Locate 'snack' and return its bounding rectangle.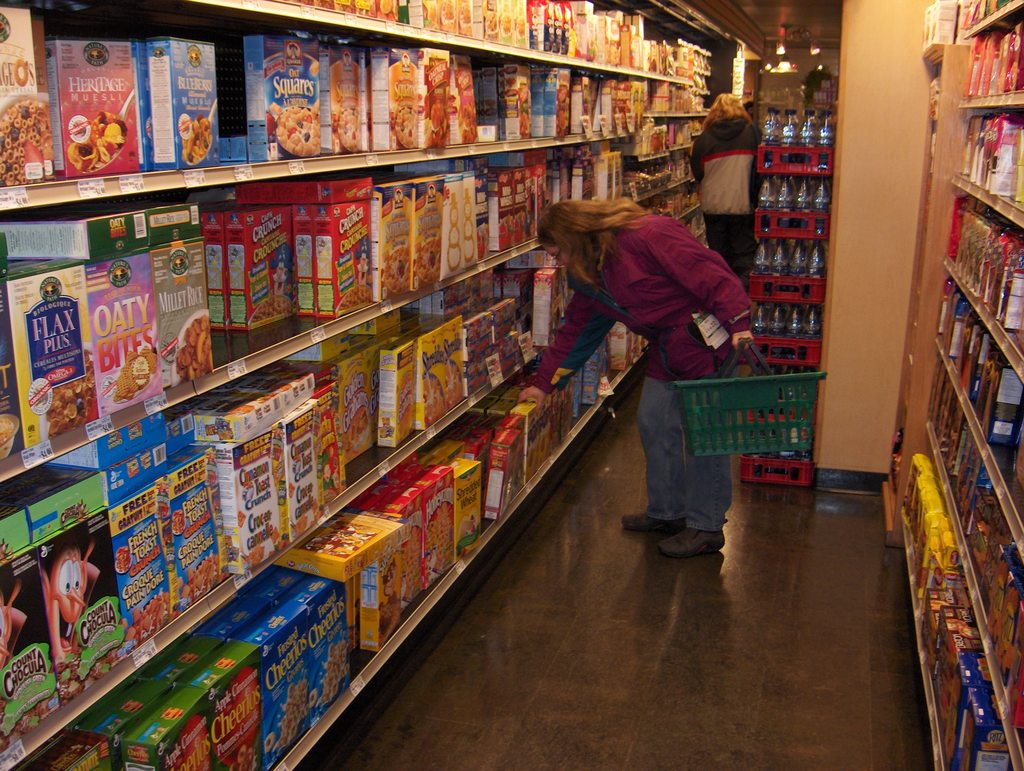
(182, 556, 218, 603).
